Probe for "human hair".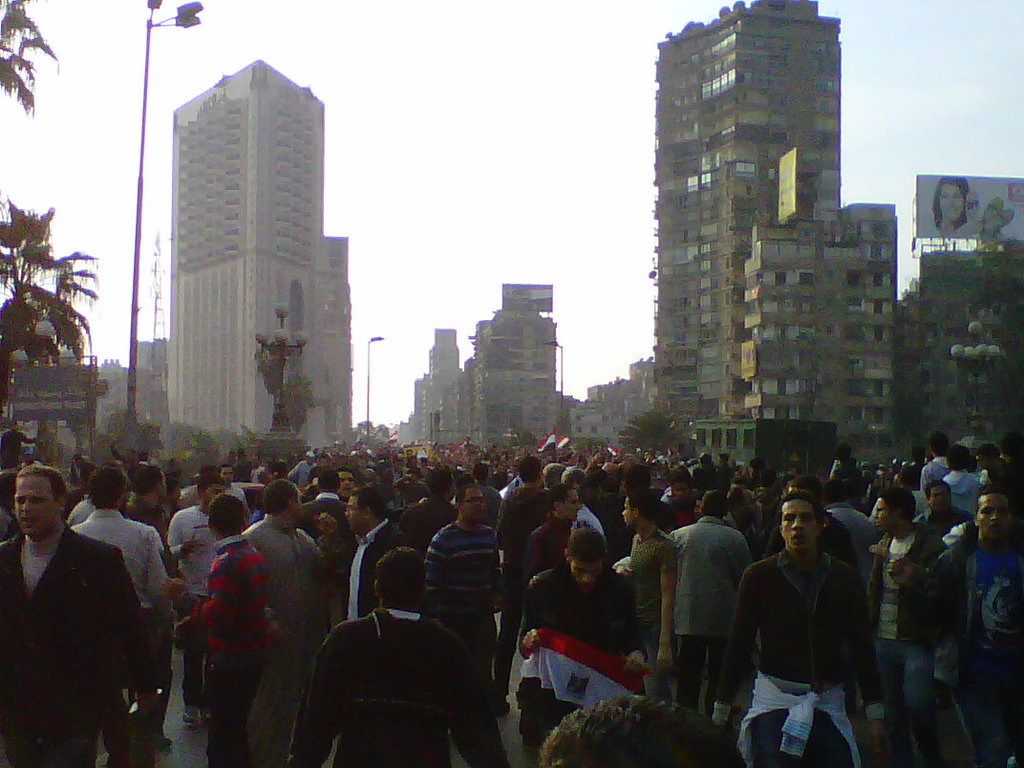
Probe result: 547:483:575:510.
